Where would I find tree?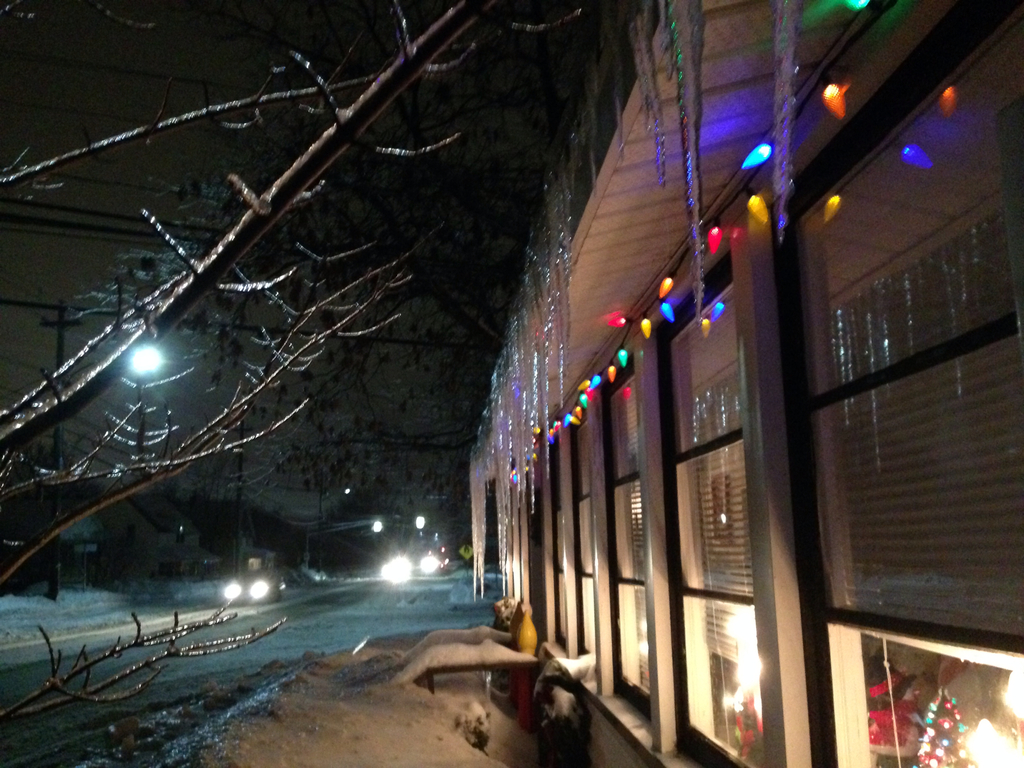
At pyautogui.locateOnScreen(189, 100, 565, 557).
